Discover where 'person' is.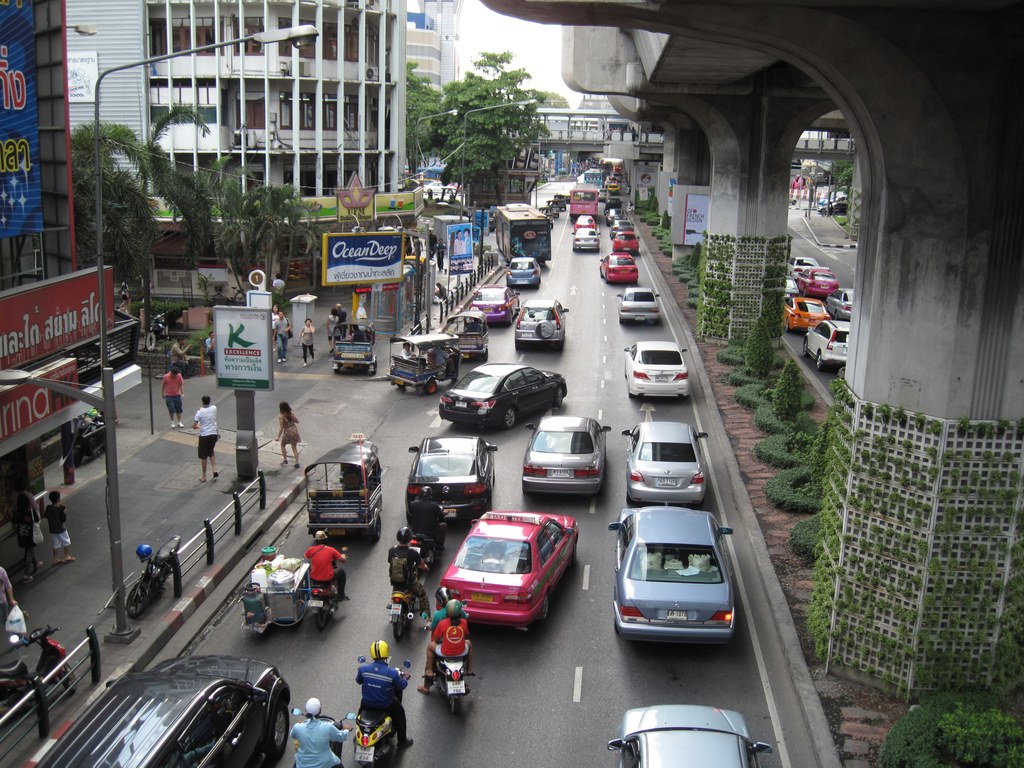
Discovered at (left=306, top=531, right=349, bottom=607).
